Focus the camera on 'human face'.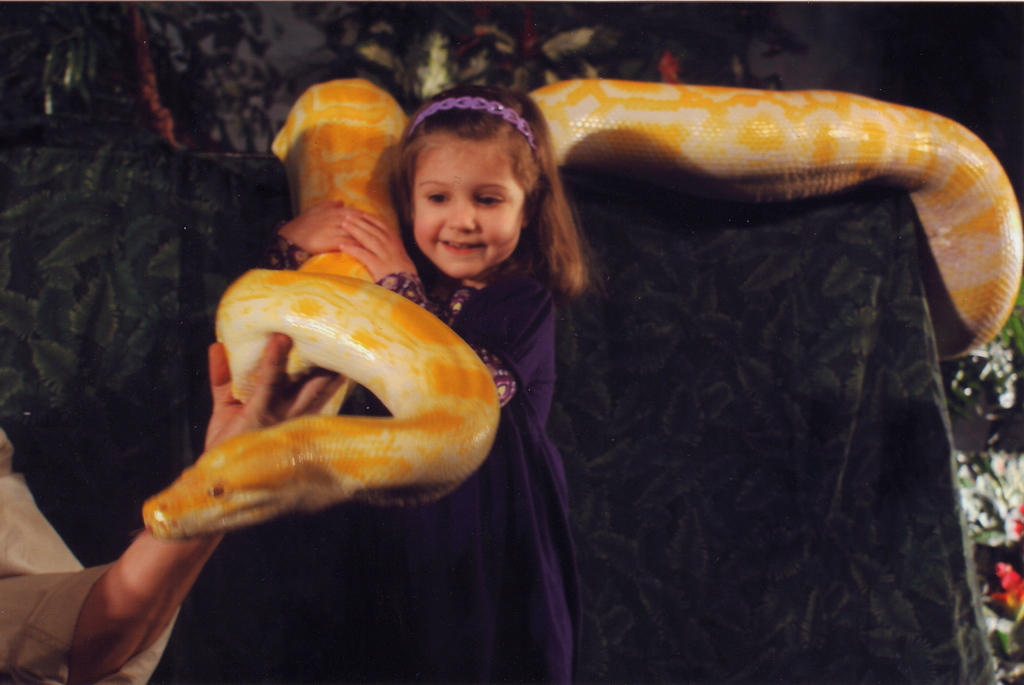
Focus region: [left=416, top=131, right=525, bottom=280].
